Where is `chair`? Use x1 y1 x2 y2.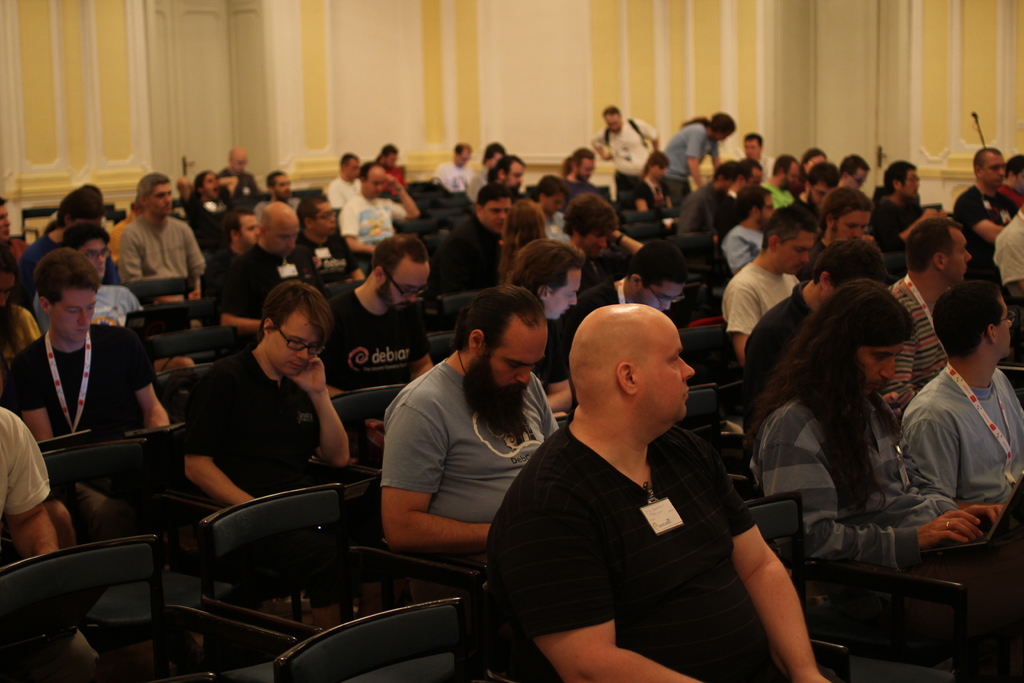
615 220 675 245.
